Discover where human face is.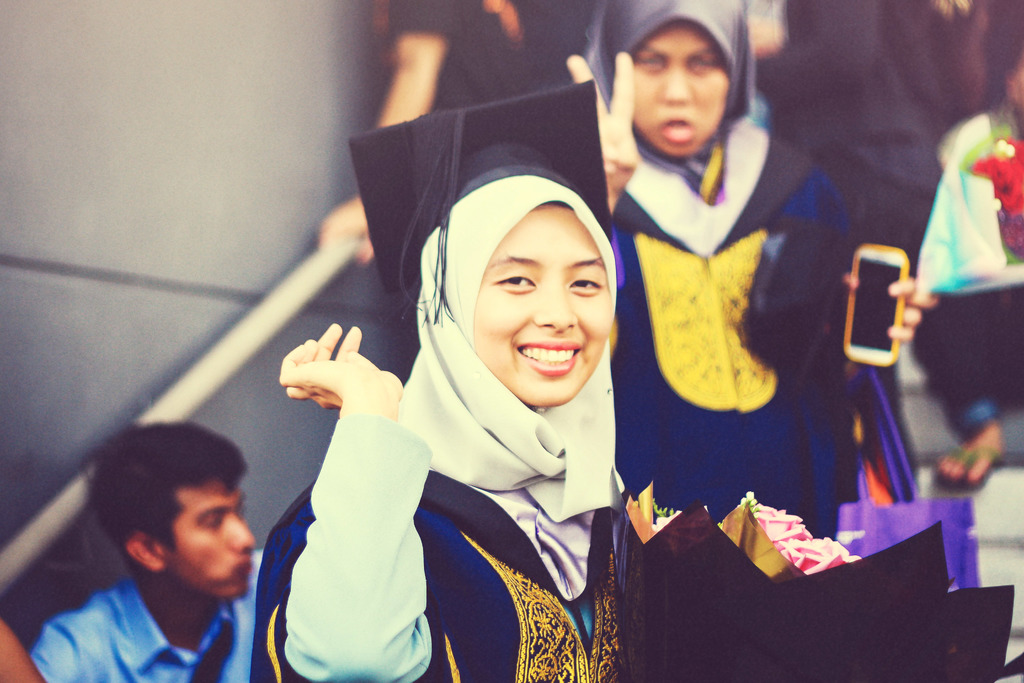
Discovered at (x1=165, y1=477, x2=254, y2=598).
